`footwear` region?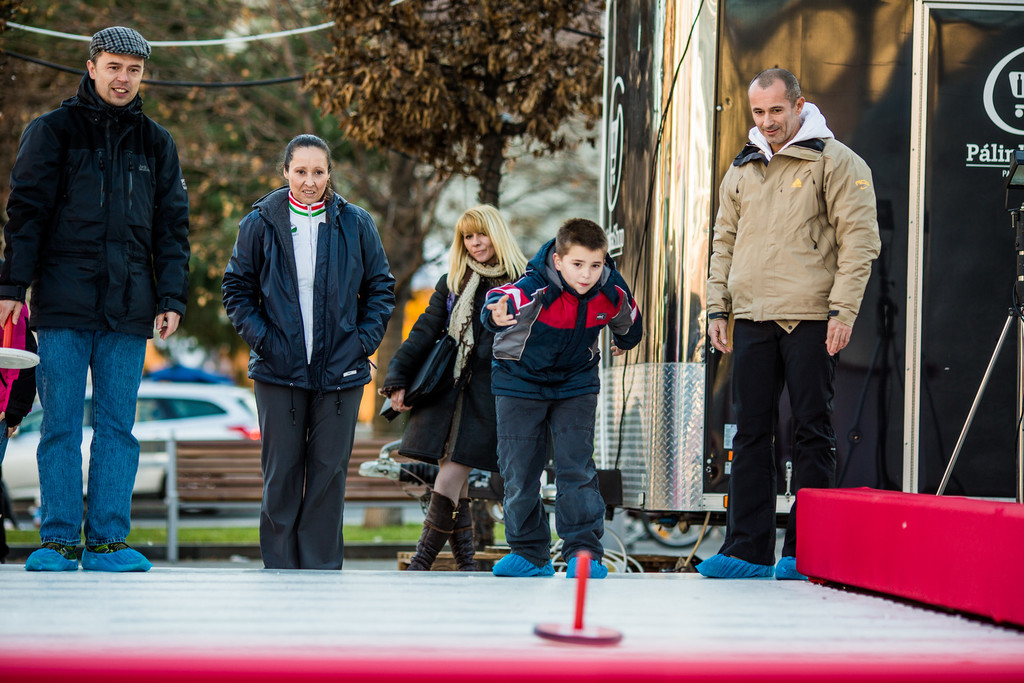
696,553,775,578
